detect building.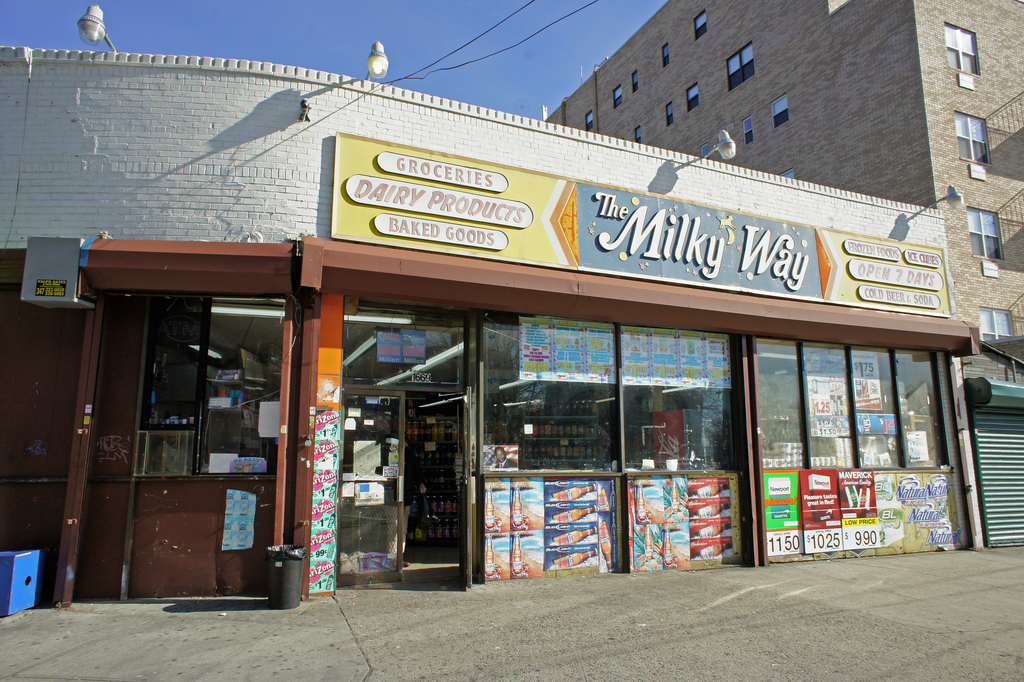
Detected at rect(543, 0, 1023, 550).
